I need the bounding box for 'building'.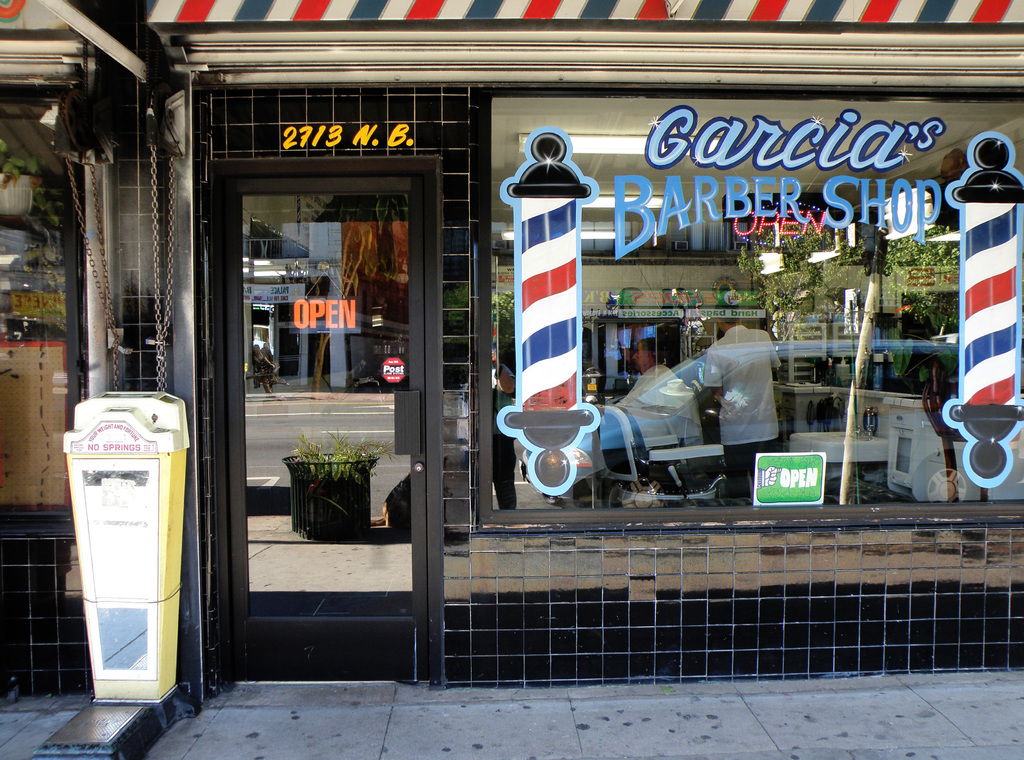
Here it is: 0 0 1023 690.
